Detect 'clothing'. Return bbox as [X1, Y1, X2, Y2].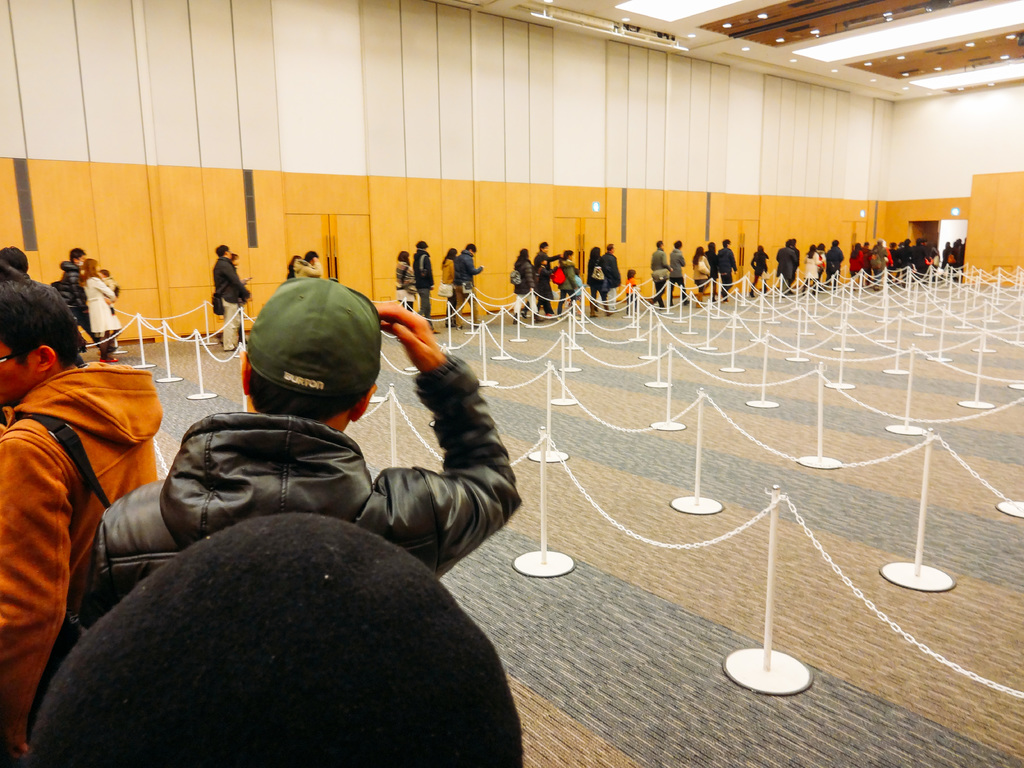
[438, 256, 452, 324].
